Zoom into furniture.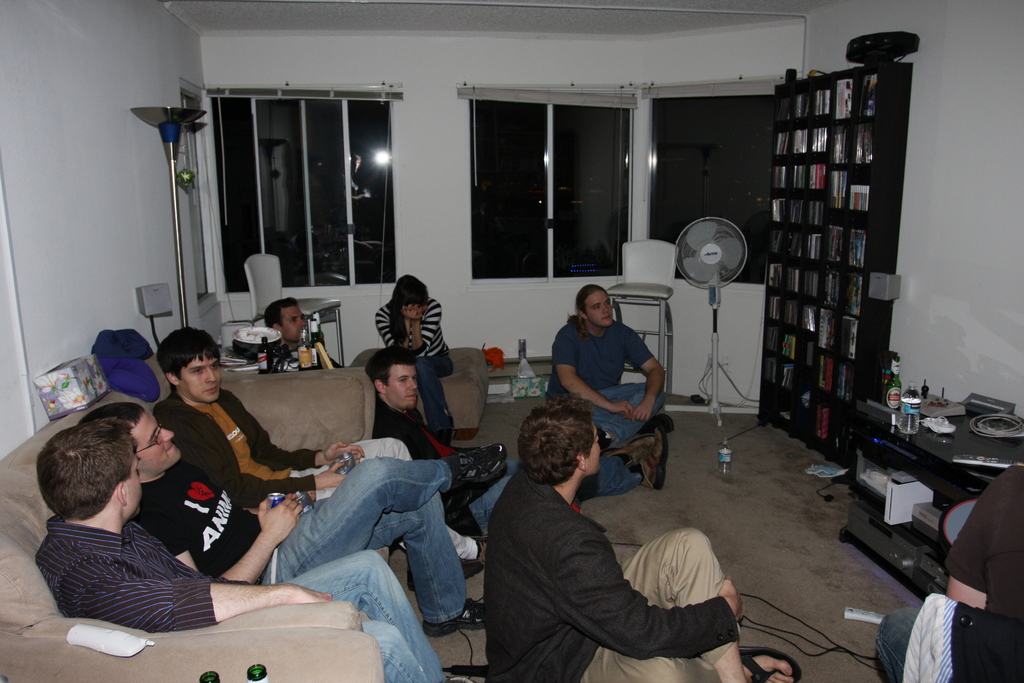
Zoom target: (left=836, top=405, right=1023, bottom=603).
